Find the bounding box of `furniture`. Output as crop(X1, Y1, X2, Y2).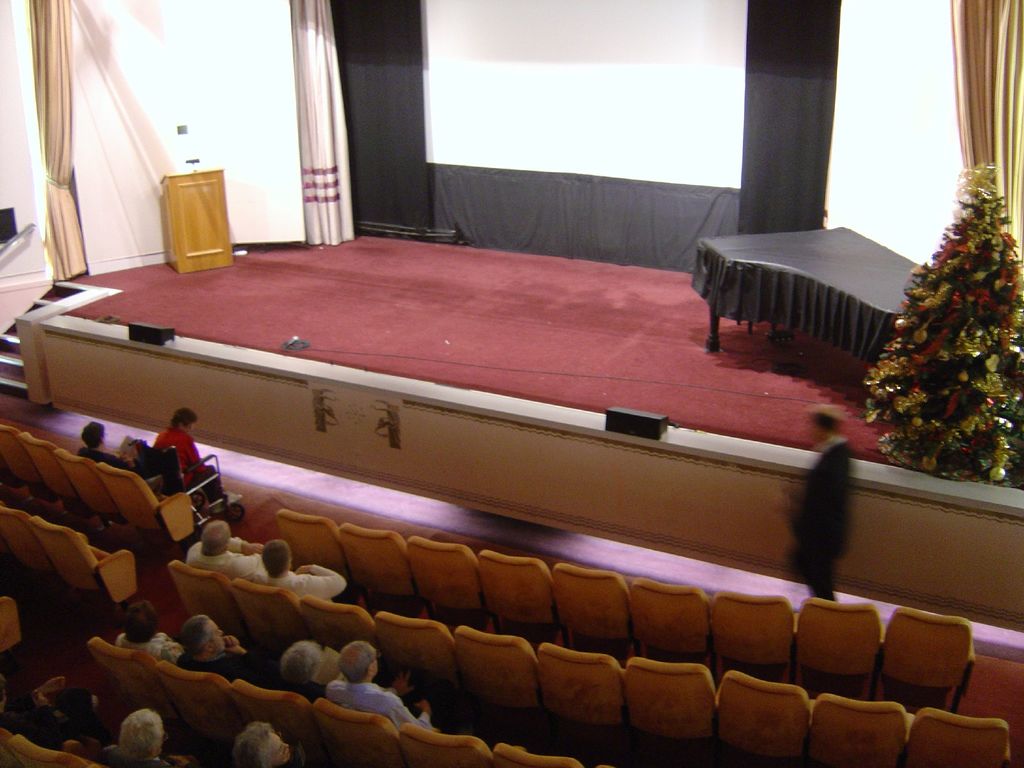
crop(157, 168, 234, 275).
